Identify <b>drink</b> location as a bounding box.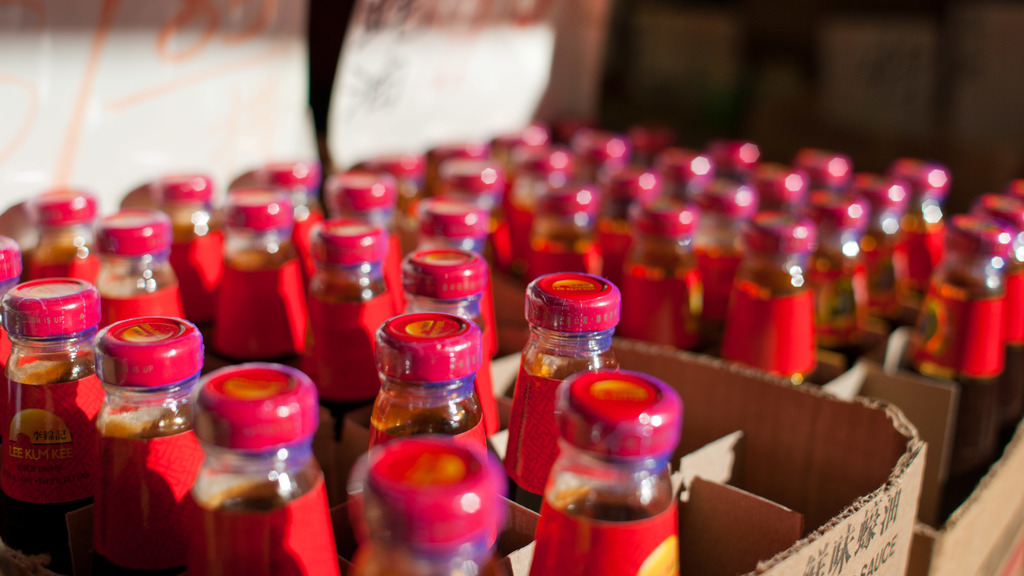
x1=623 y1=195 x2=712 y2=371.
